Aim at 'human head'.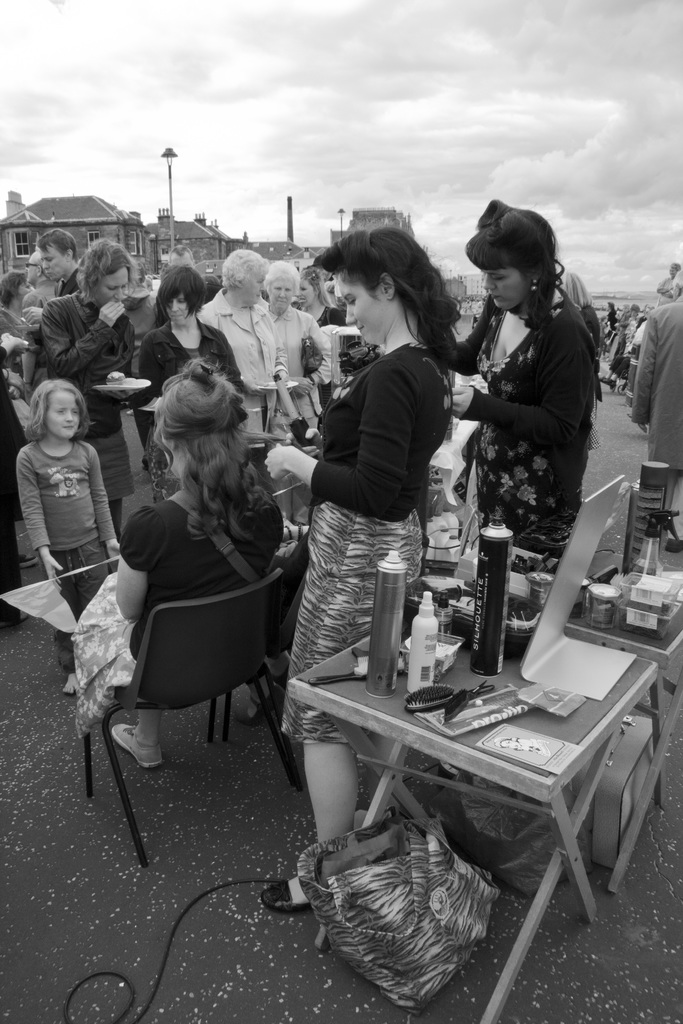
Aimed at [left=40, top=230, right=81, bottom=282].
